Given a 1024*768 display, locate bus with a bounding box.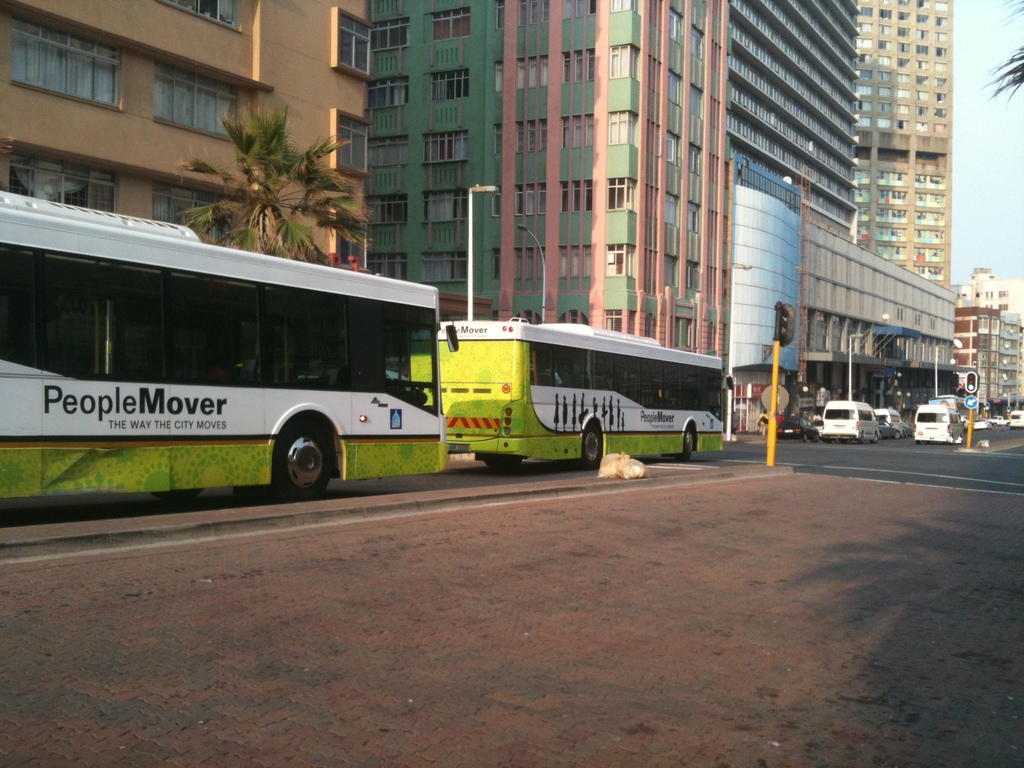
Located: l=911, t=403, r=964, b=442.
